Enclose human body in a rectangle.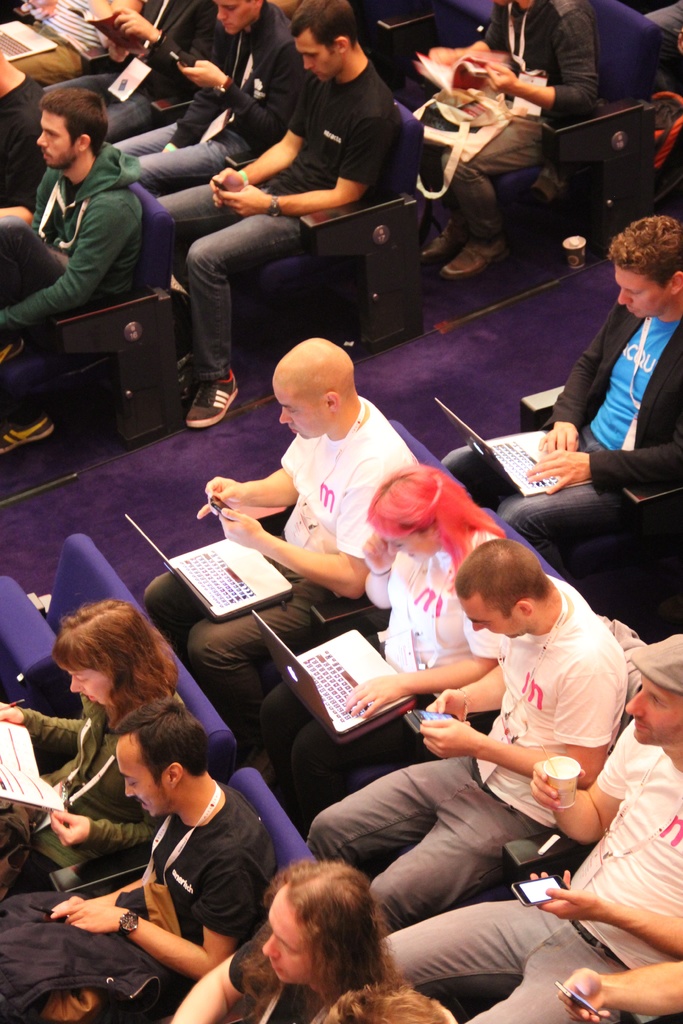
(x1=168, y1=867, x2=394, y2=1023).
